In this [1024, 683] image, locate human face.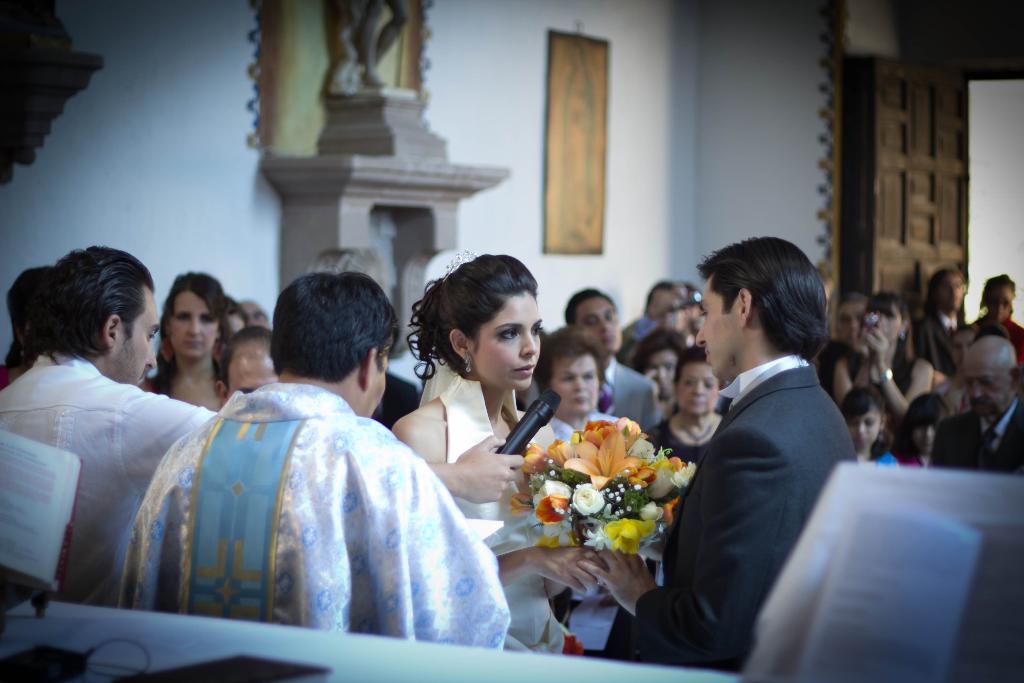
Bounding box: left=644, top=353, right=676, bottom=399.
